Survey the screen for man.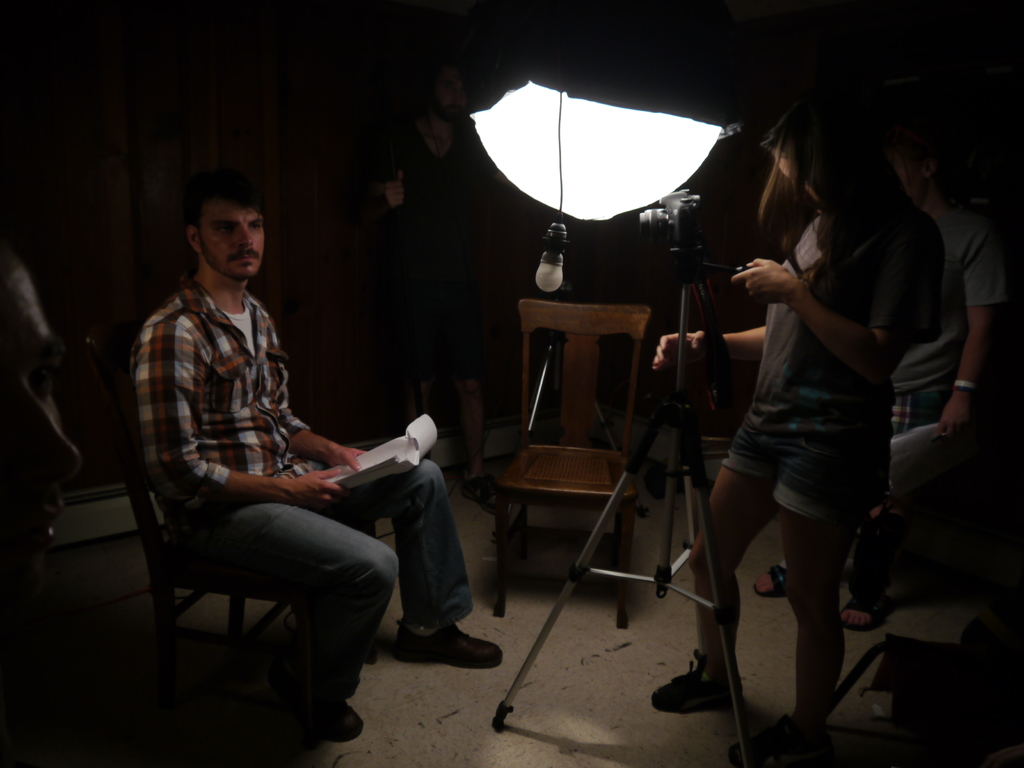
Survey found: l=127, t=174, r=459, b=723.
